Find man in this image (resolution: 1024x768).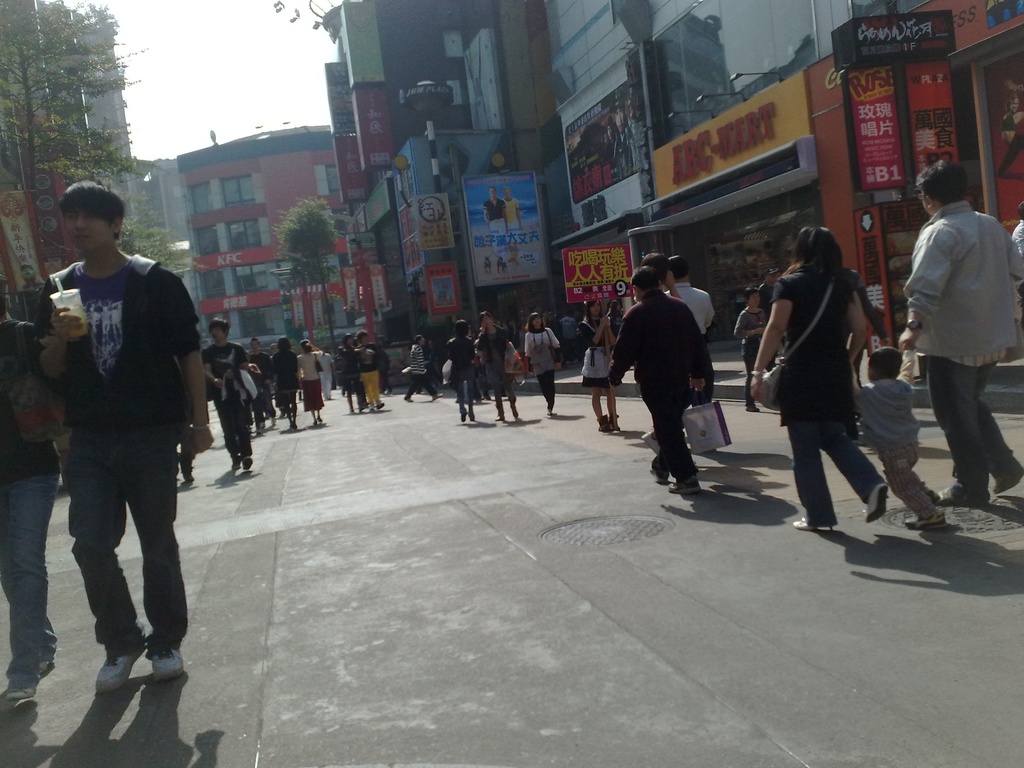
bbox(201, 316, 250, 470).
